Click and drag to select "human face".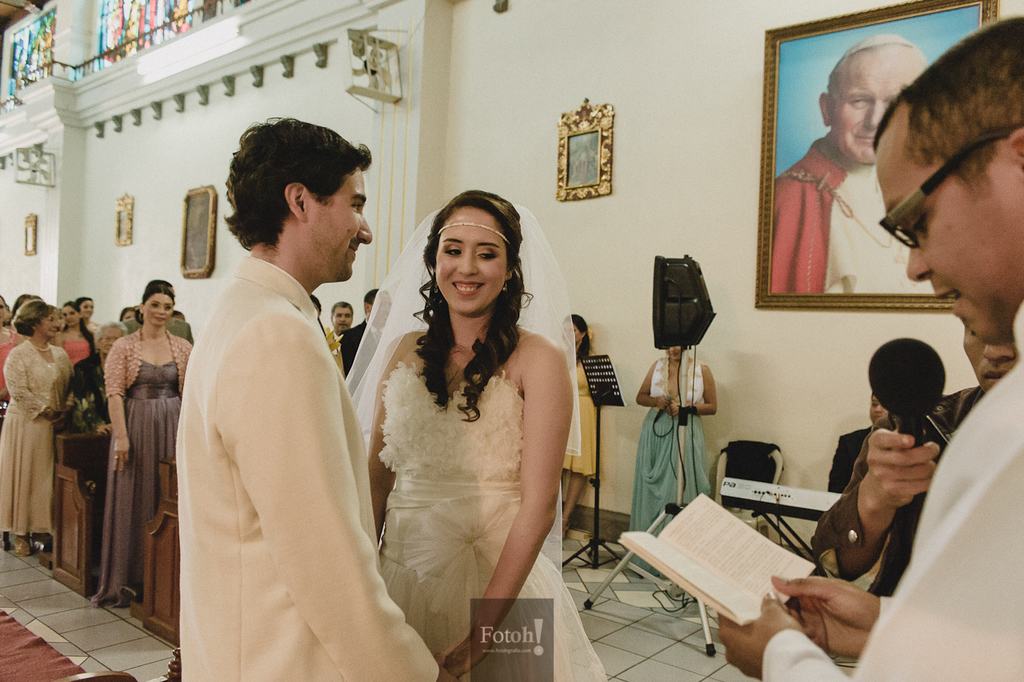
Selection: crop(870, 397, 887, 423).
